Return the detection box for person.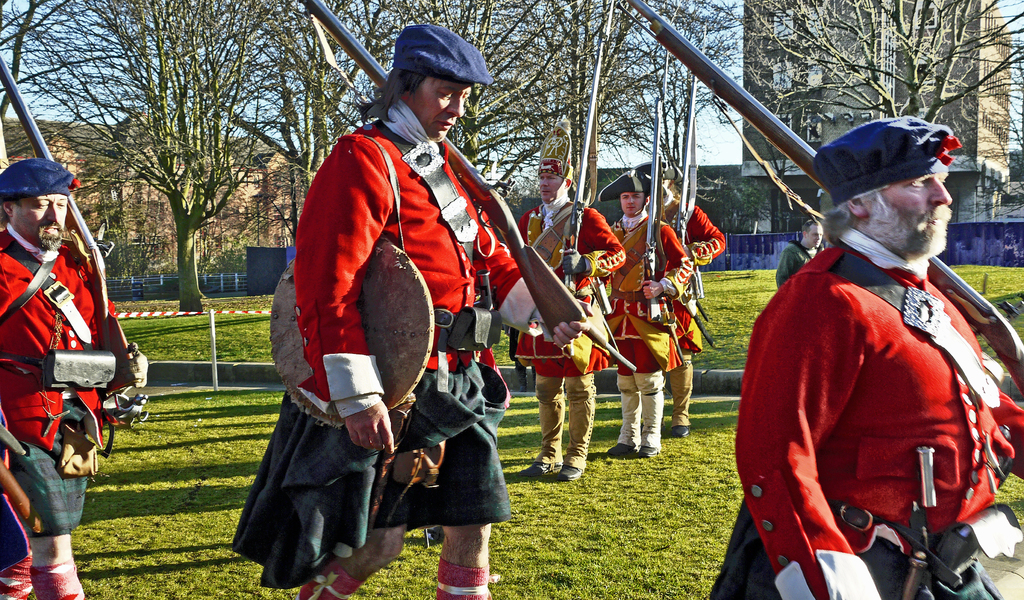
locate(694, 112, 1021, 599).
